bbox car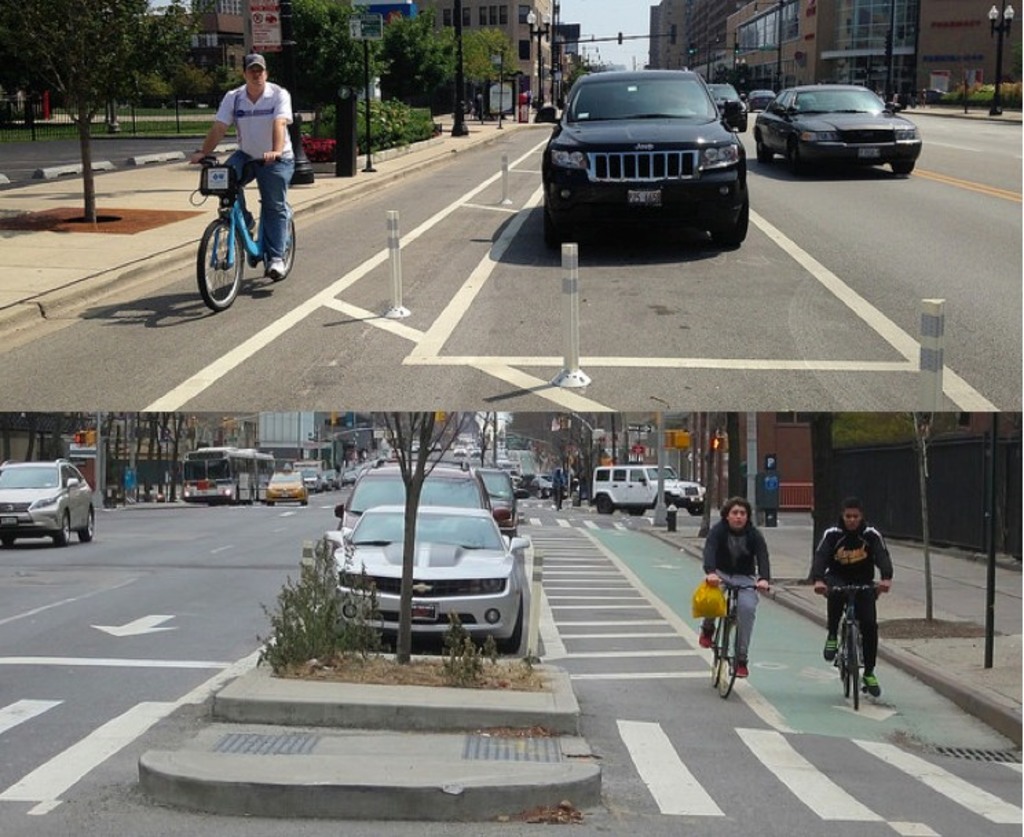
l=754, t=81, r=924, b=173
